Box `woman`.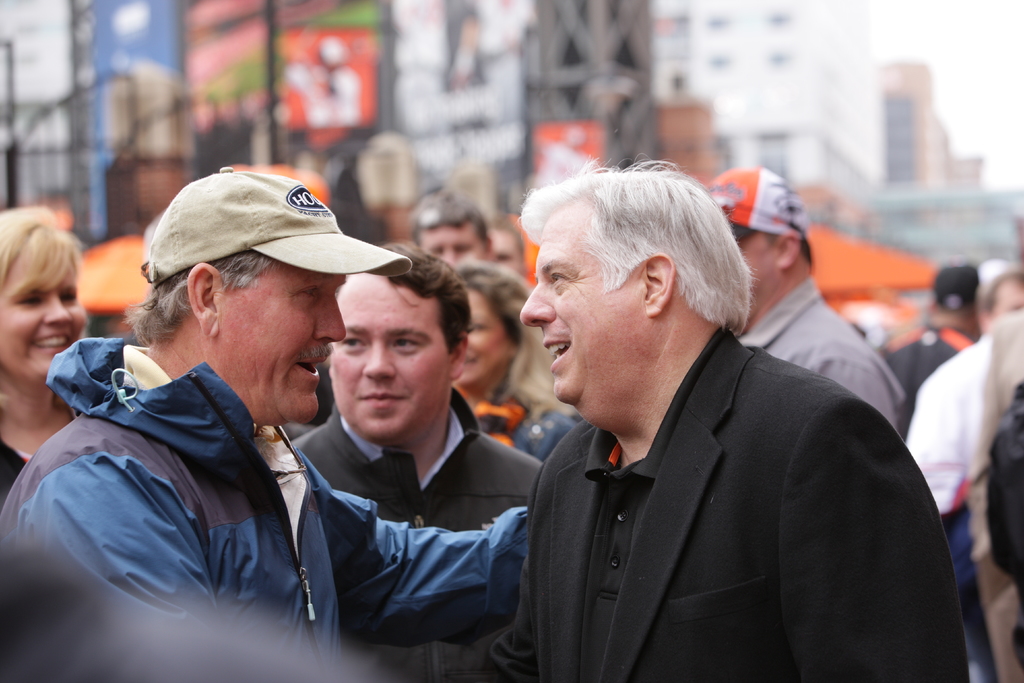
[left=0, top=197, right=104, bottom=435].
